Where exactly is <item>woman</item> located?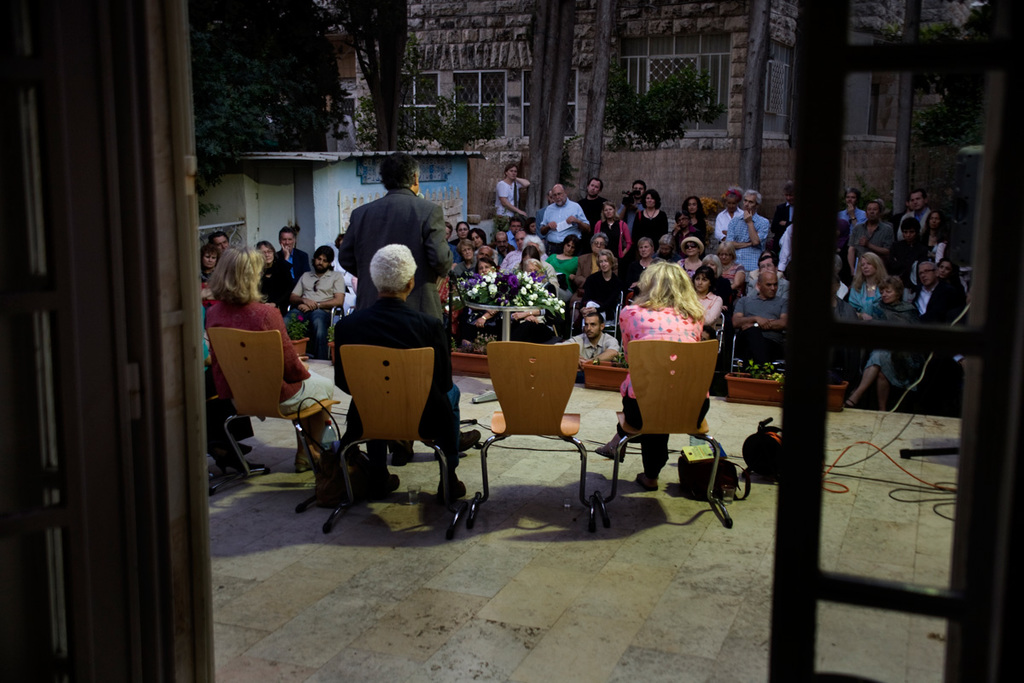
Its bounding box is detection(580, 247, 627, 319).
